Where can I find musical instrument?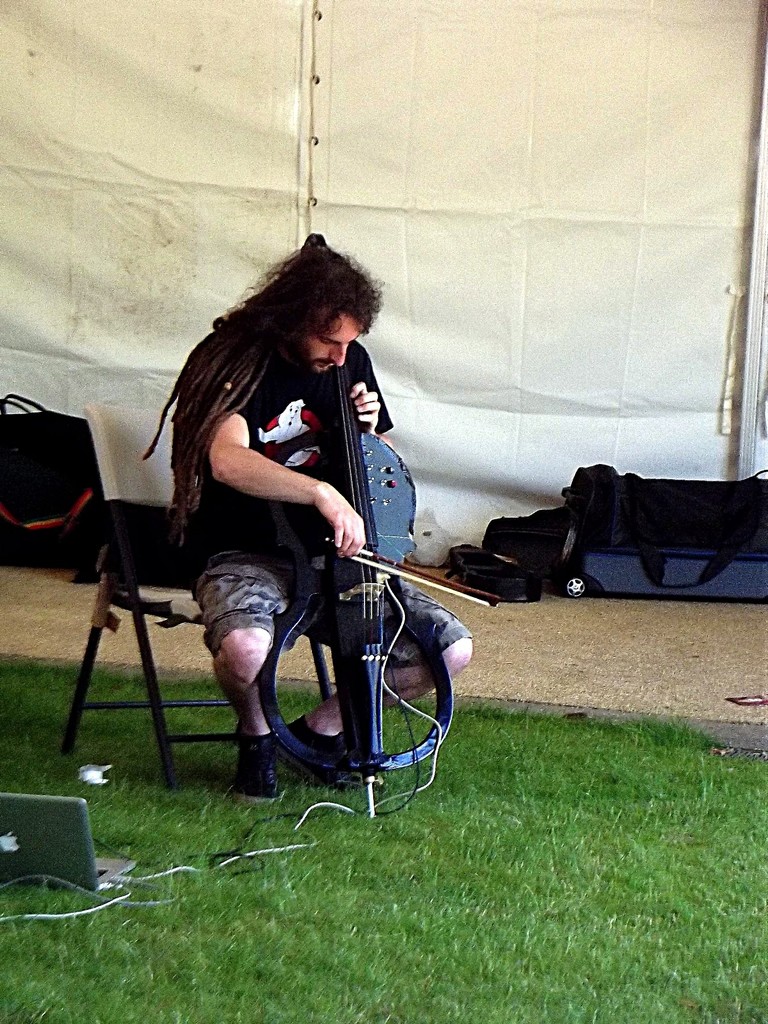
You can find it at x1=255, y1=352, x2=505, y2=820.
